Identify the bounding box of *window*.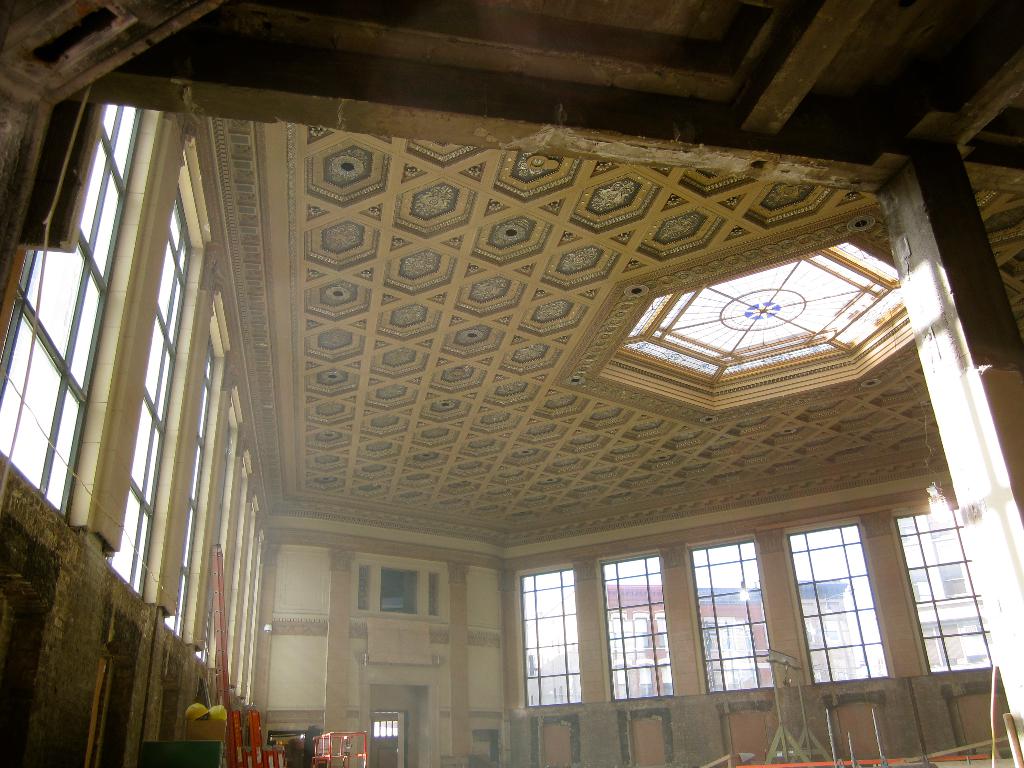
BBox(100, 187, 193, 594).
